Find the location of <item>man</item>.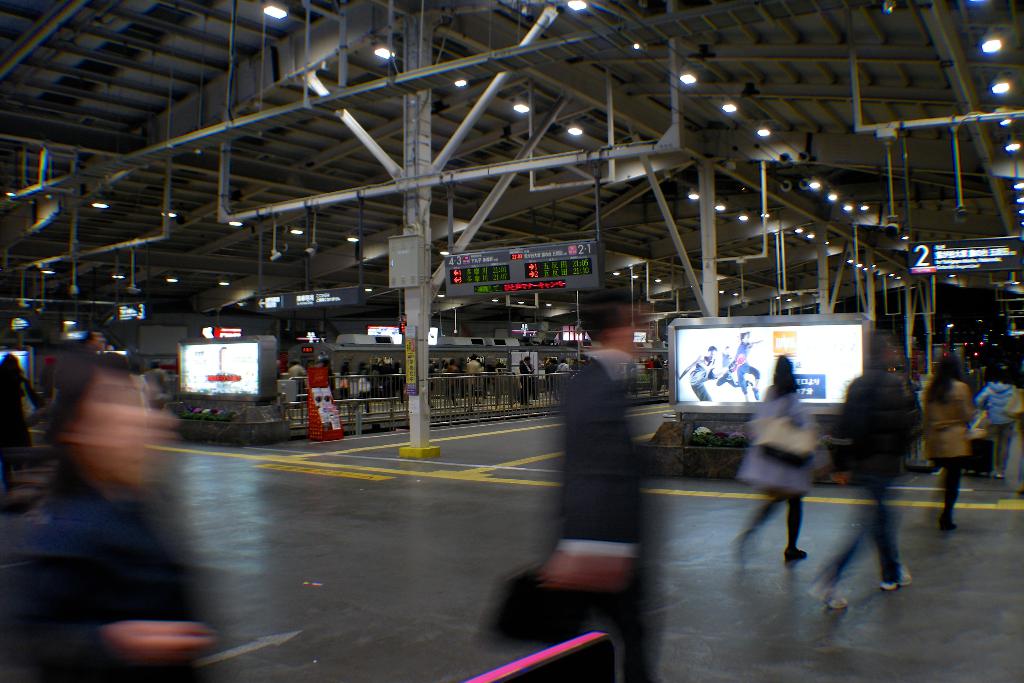
Location: bbox=[803, 330, 918, 611].
